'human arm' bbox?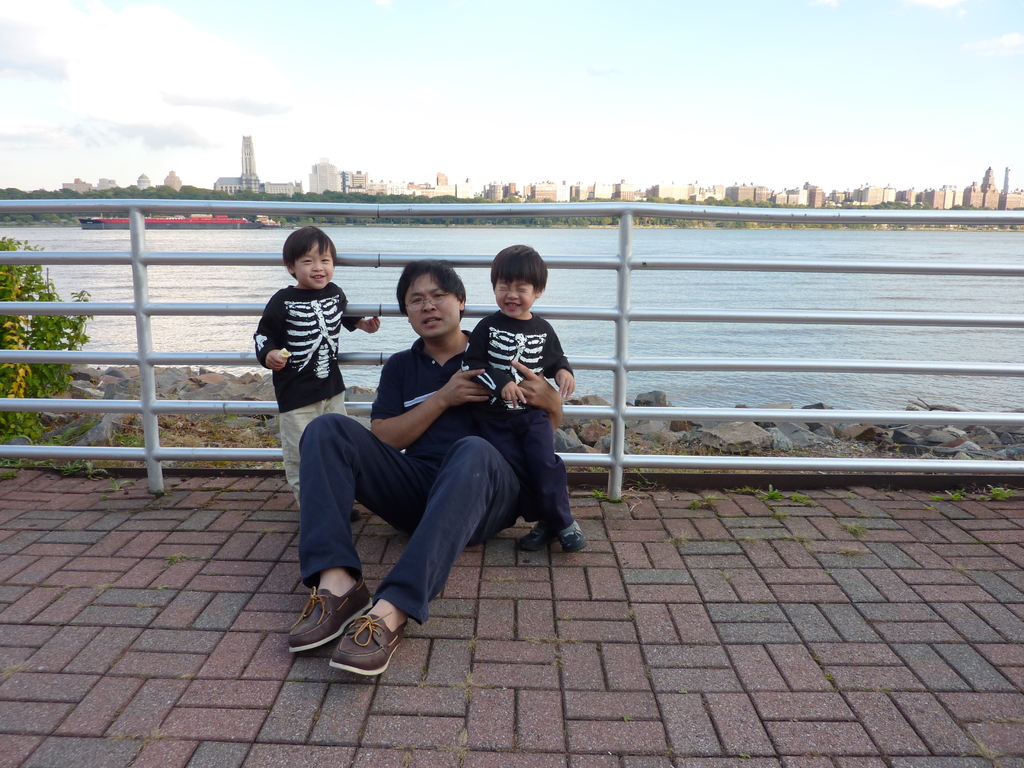
bbox=(543, 326, 575, 398)
